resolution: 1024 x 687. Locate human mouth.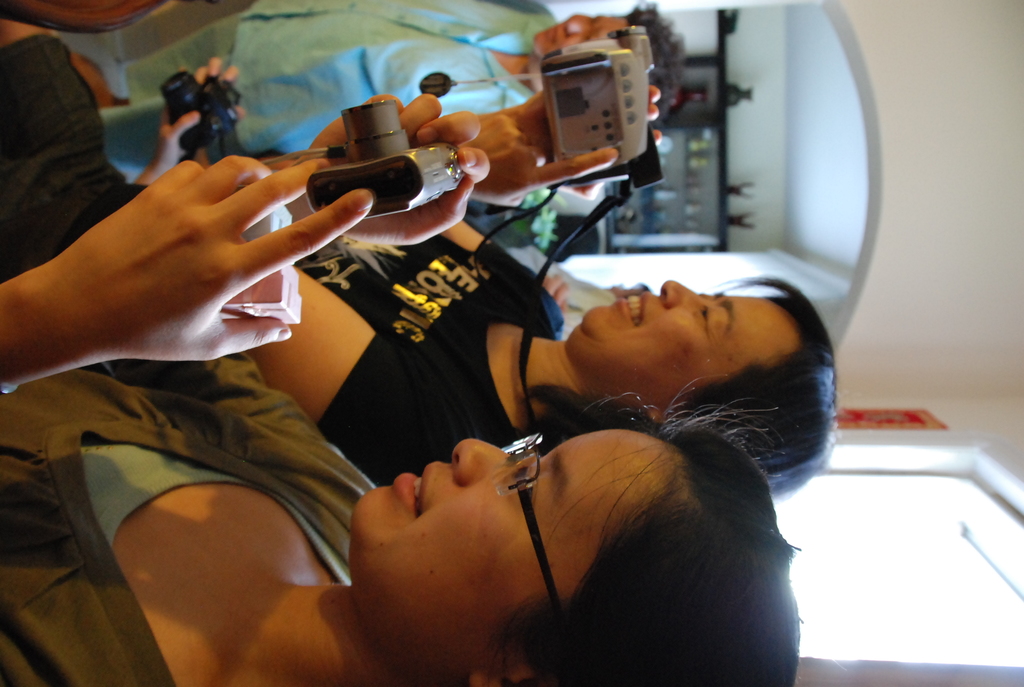
bbox(392, 458, 447, 520).
